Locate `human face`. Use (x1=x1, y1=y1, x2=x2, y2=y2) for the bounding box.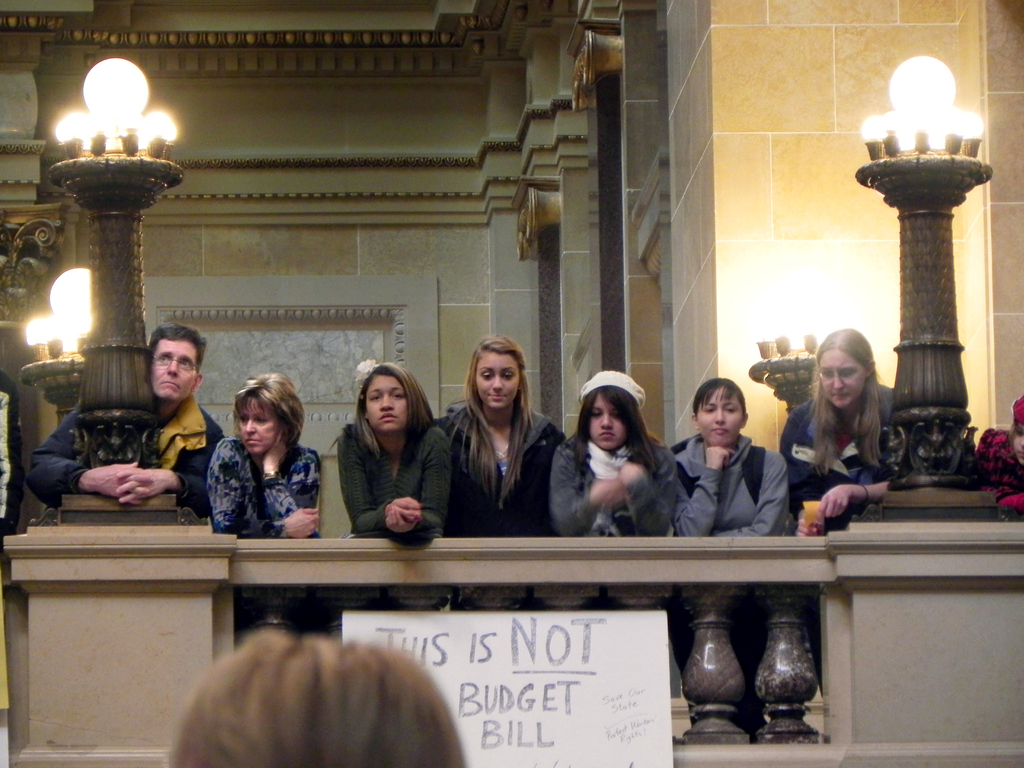
(x1=695, y1=387, x2=743, y2=447).
